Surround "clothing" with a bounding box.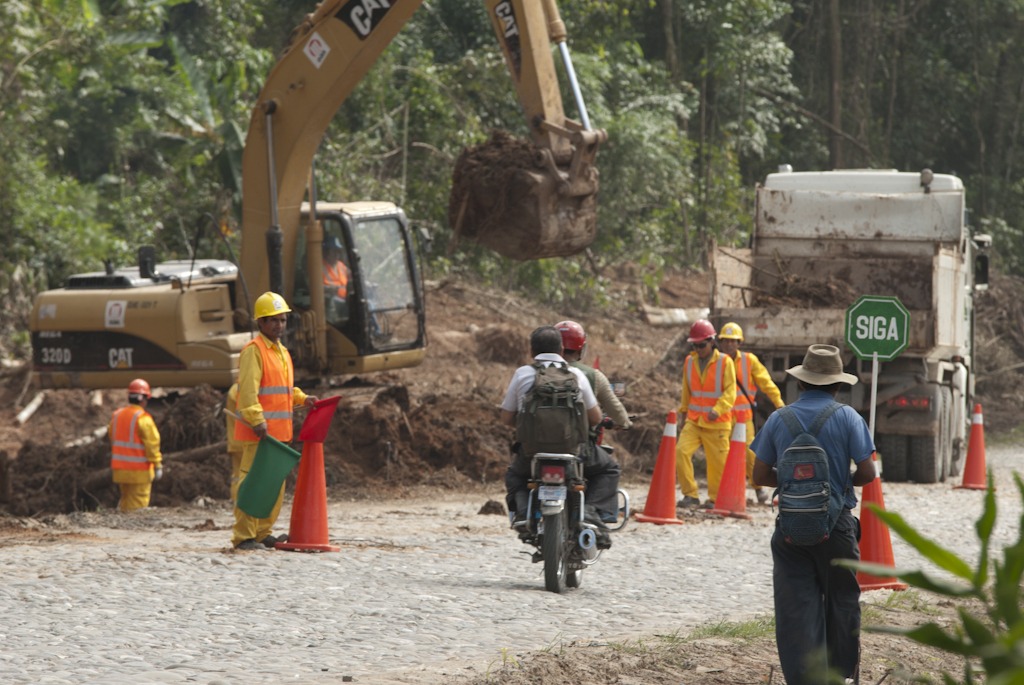
pyautogui.locateOnScreen(109, 401, 162, 507).
